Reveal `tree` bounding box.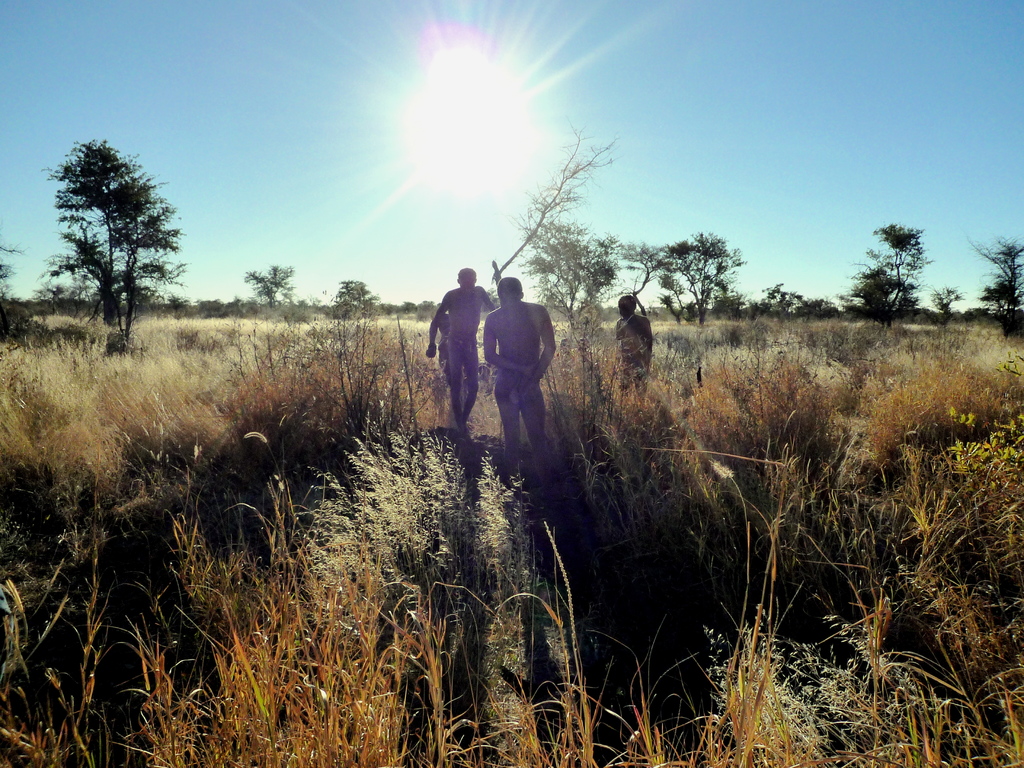
Revealed: left=243, top=260, right=296, bottom=305.
